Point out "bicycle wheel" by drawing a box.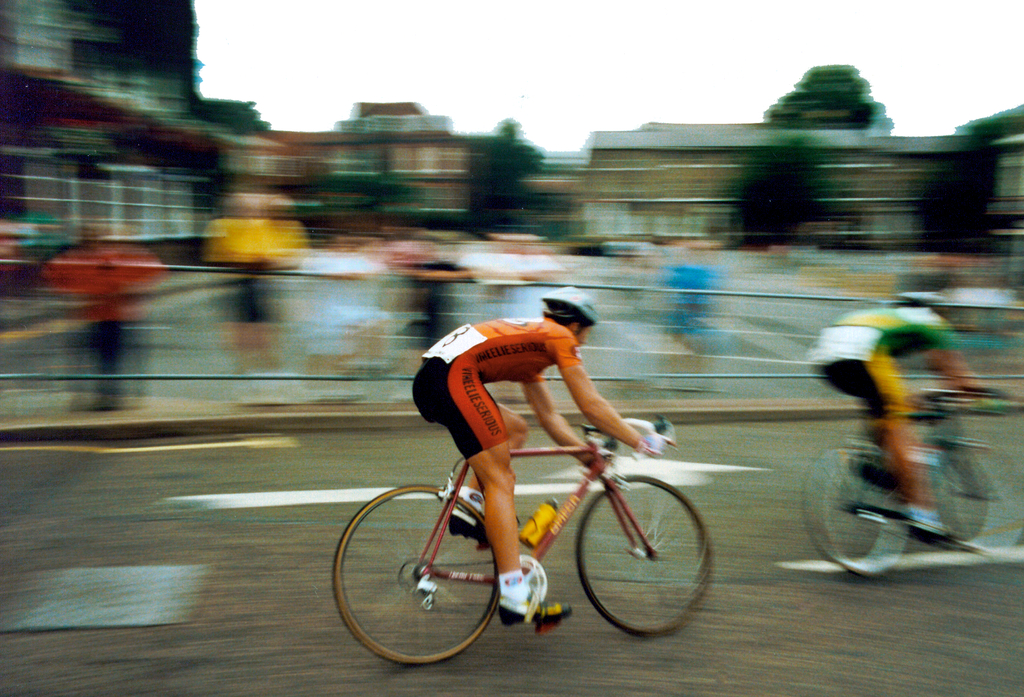
BBox(573, 477, 716, 638).
